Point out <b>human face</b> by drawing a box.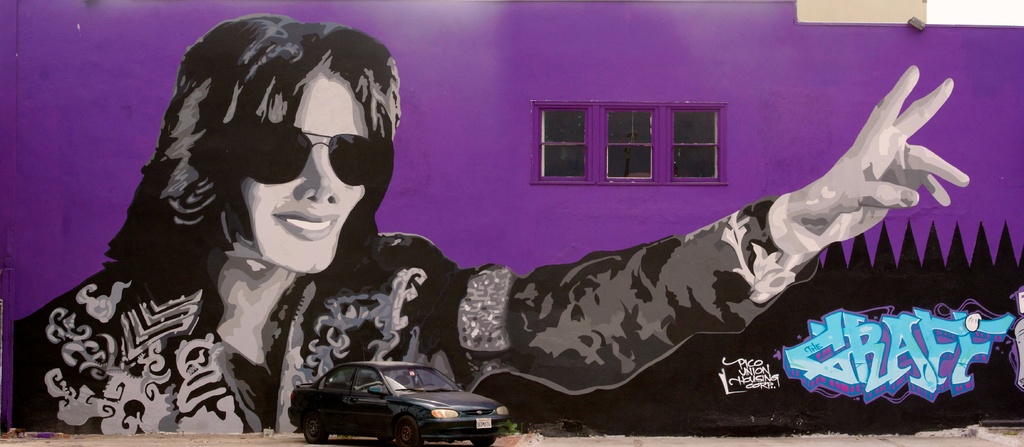
x1=232, y1=72, x2=365, y2=272.
